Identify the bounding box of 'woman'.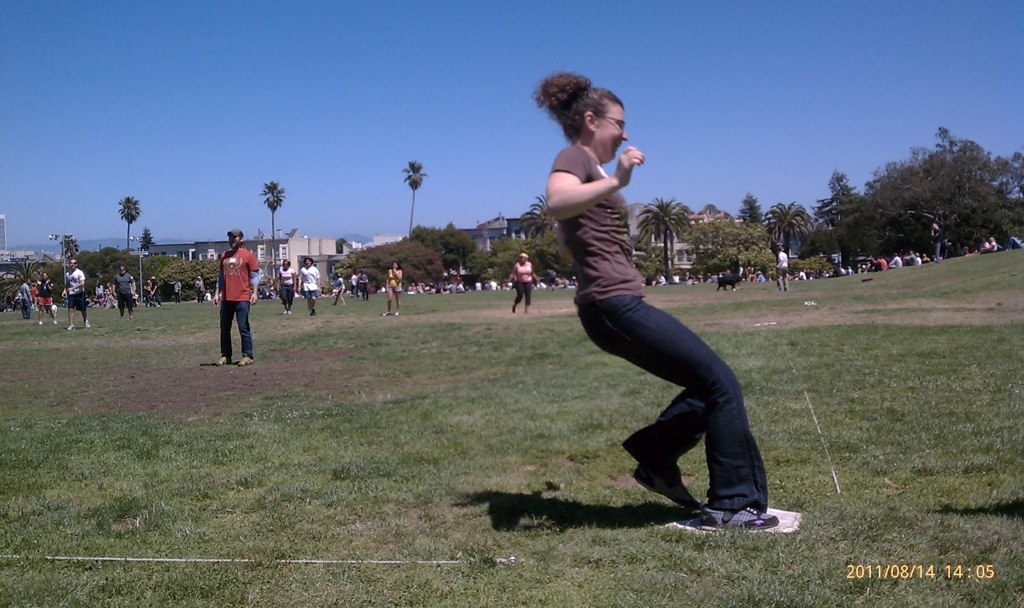
<bbox>380, 253, 404, 315</bbox>.
